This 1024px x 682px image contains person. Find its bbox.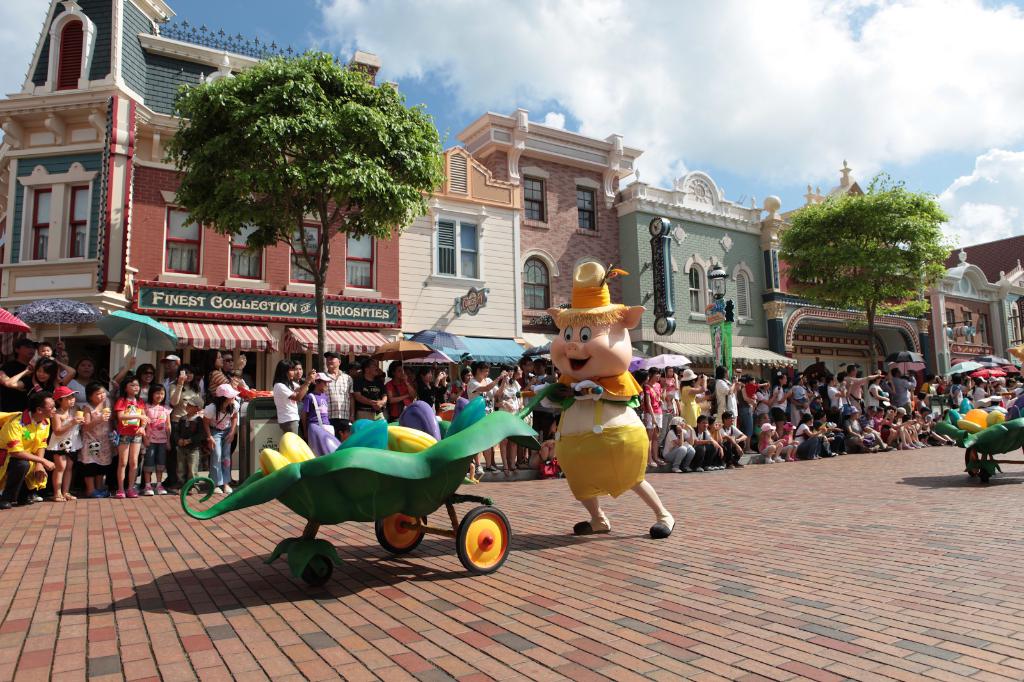
select_region(500, 362, 525, 477).
